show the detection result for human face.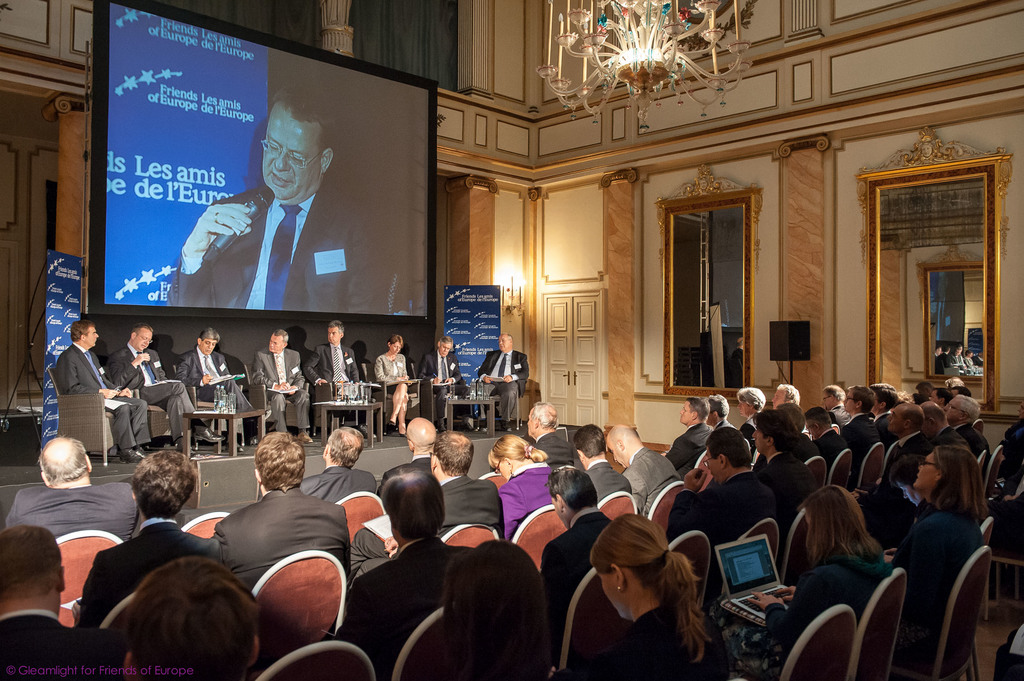
bbox=(803, 417, 818, 439).
